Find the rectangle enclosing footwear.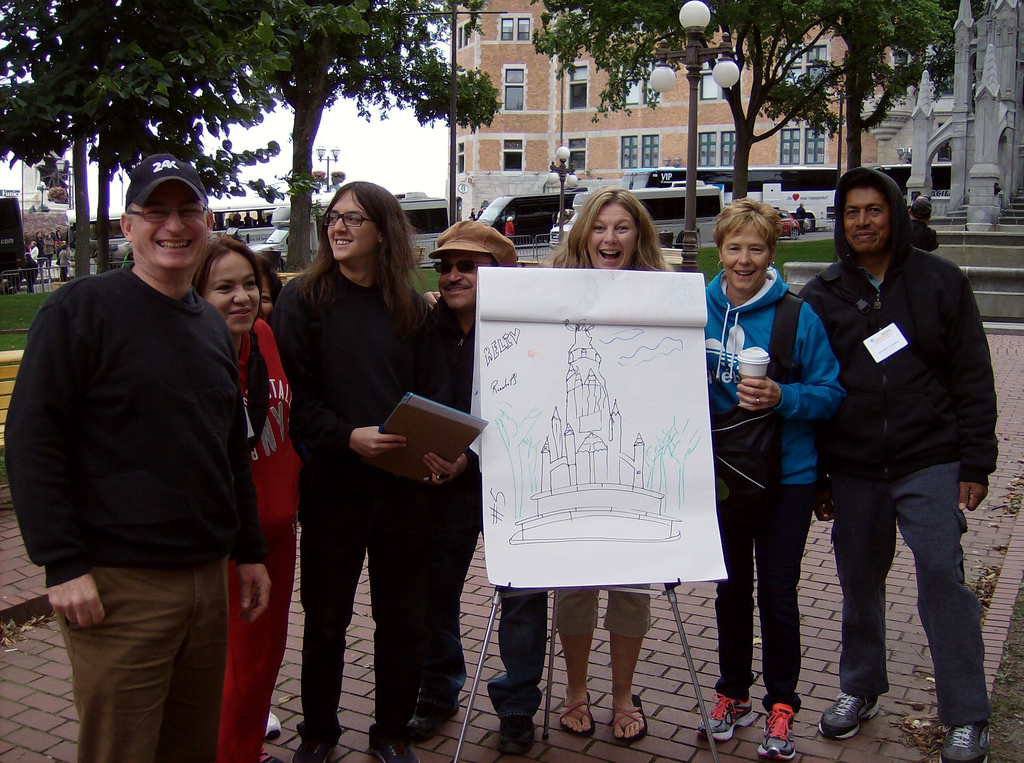
bbox=[820, 691, 878, 741].
